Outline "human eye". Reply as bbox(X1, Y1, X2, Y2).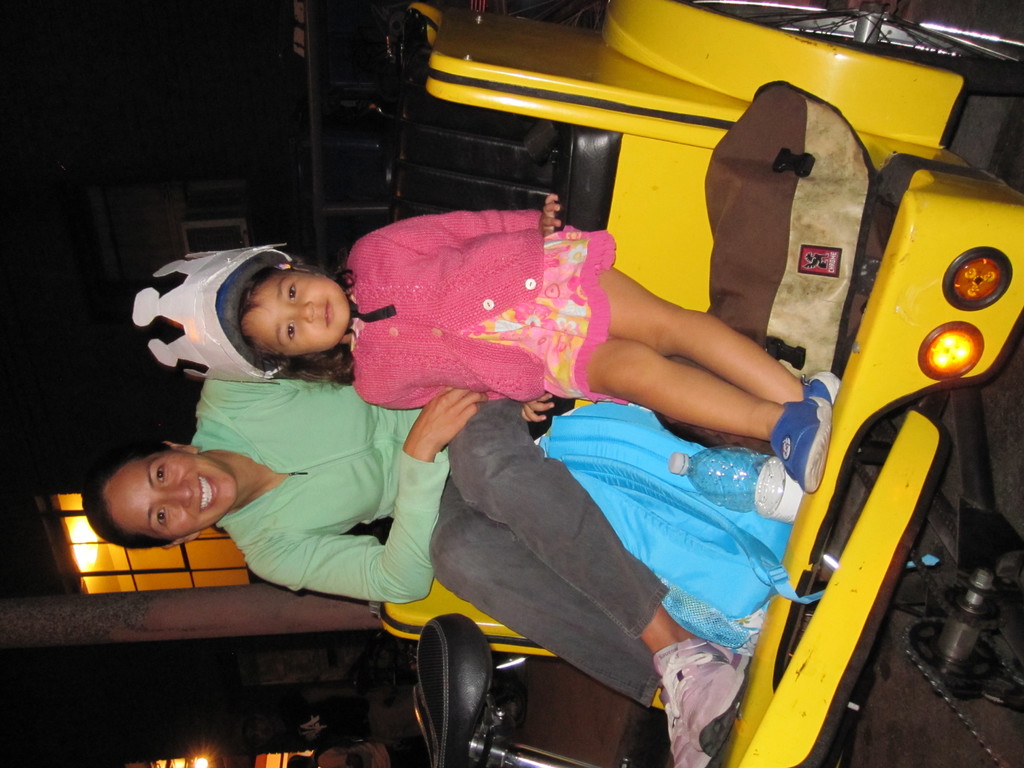
bbox(287, 320, 303, 341).
